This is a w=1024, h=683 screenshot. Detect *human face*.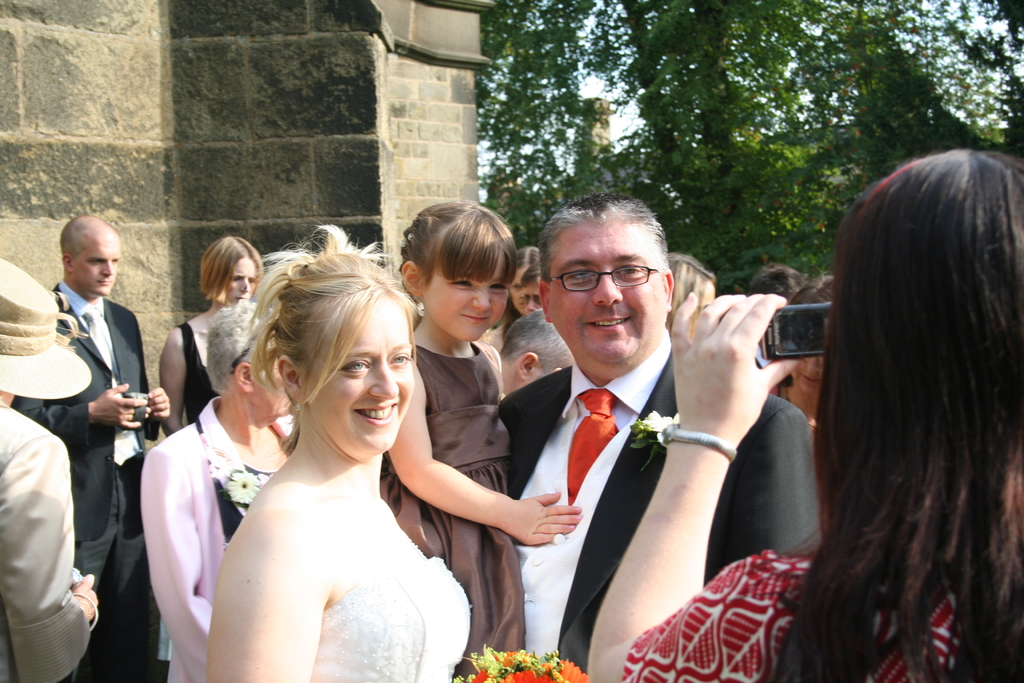
<region>504, 283, 541, 318</region>.
